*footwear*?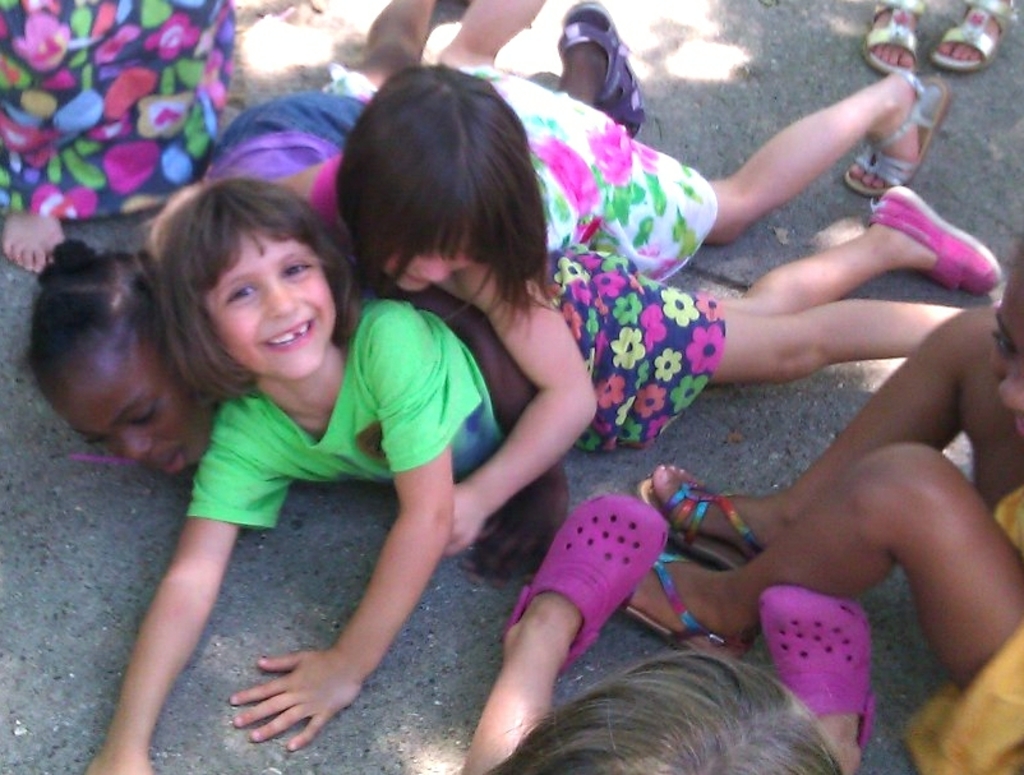
553/0/637/151
